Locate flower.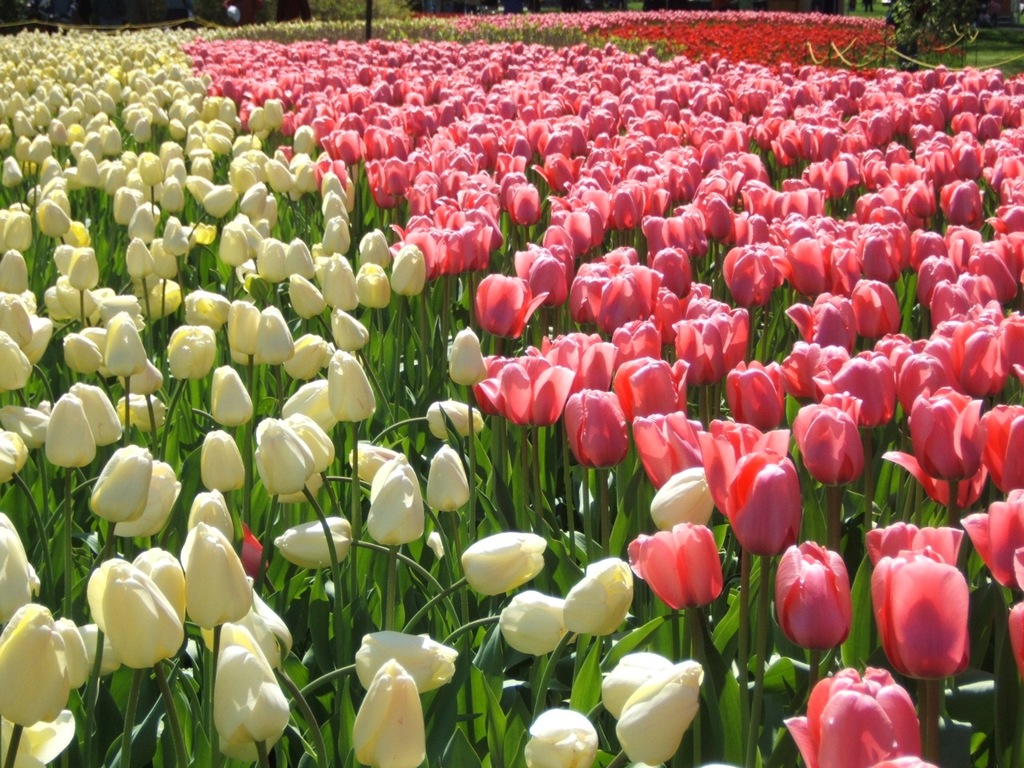
Bounding box: 774:538:850:650.
